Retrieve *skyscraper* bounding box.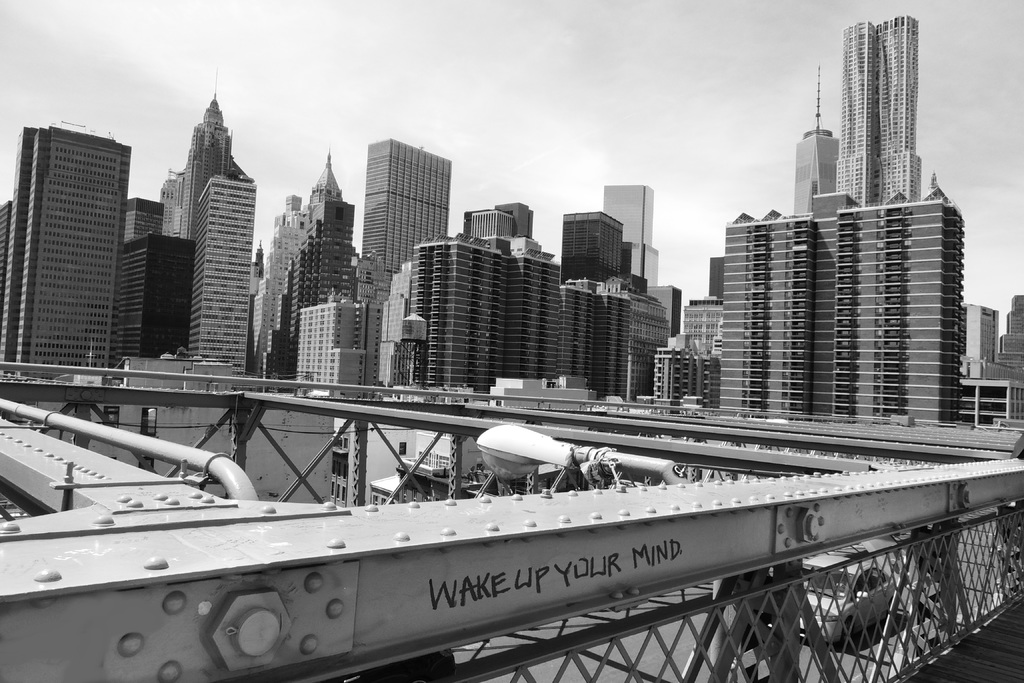
Bounding box: (left=296, top=294, right=365, bottom=383).
